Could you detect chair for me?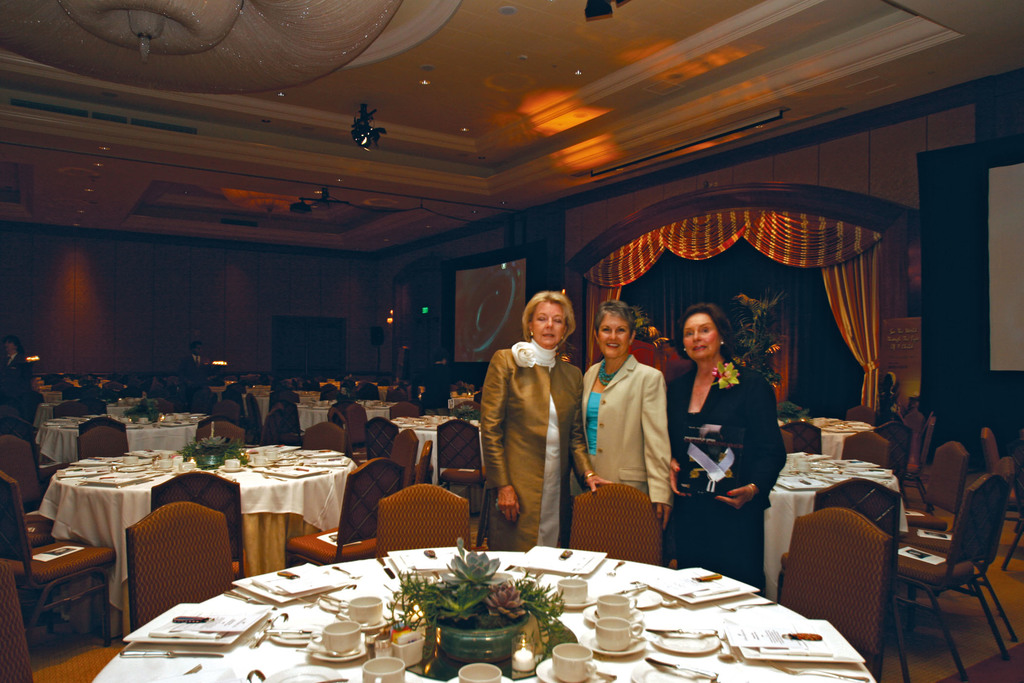
Detection result: {"left": 79, "top": 421, "right": 132, "bottom": 467}.
